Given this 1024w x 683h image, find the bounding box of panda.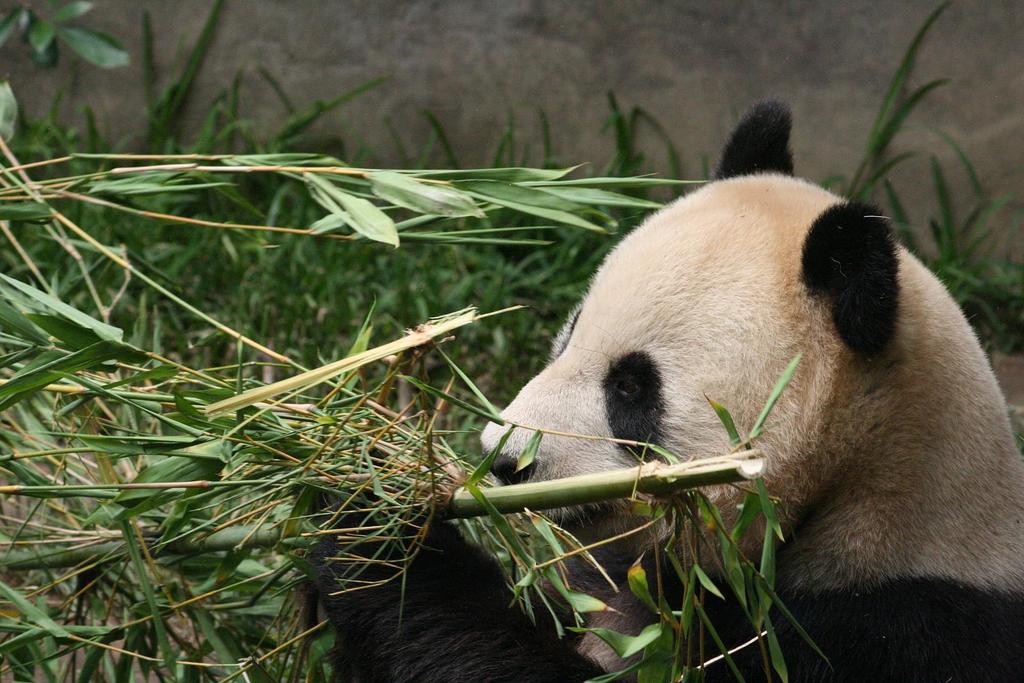
314:96:1023:682.
